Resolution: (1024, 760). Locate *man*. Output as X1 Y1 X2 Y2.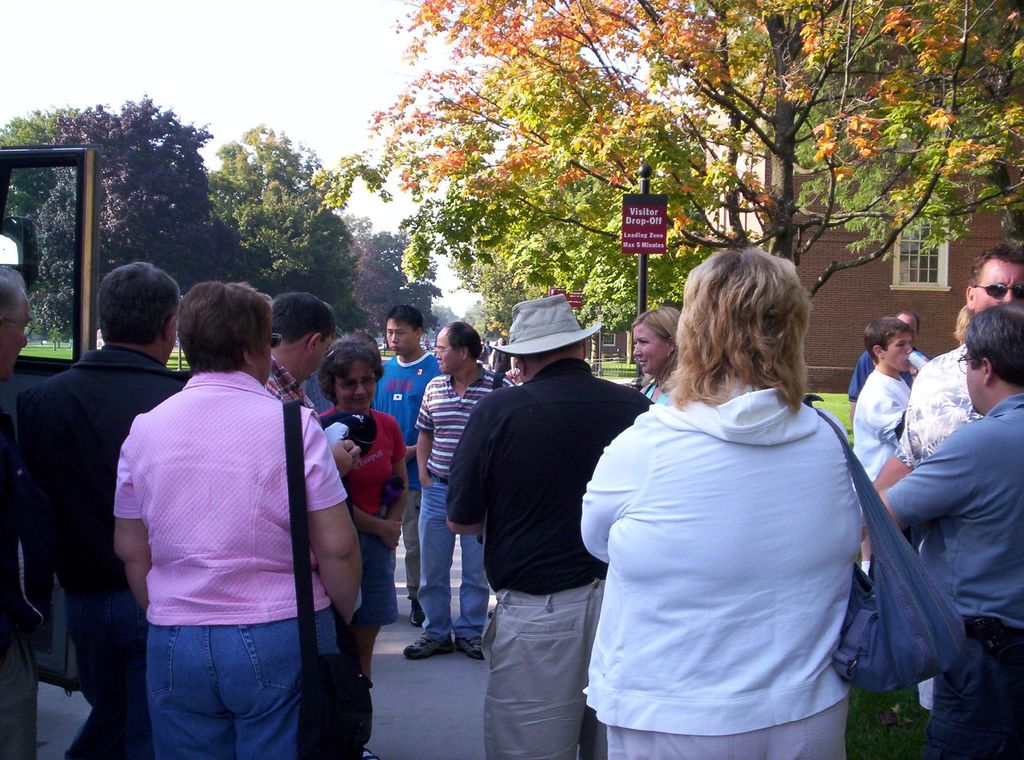
403 321 516 662.
